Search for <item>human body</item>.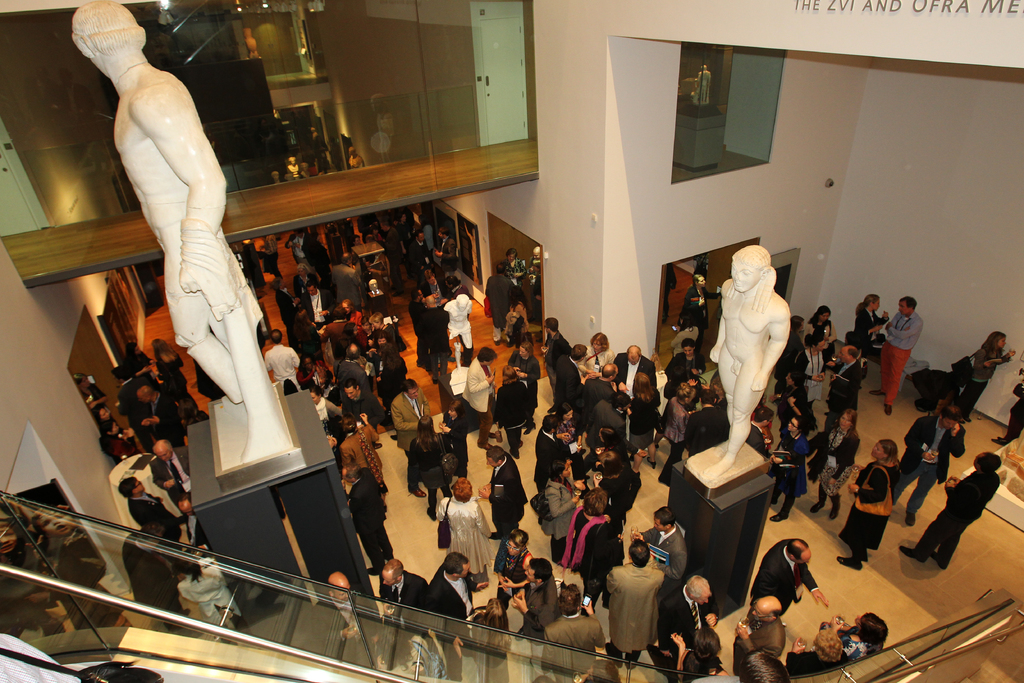
Found at (408, 418, 448, 520).
